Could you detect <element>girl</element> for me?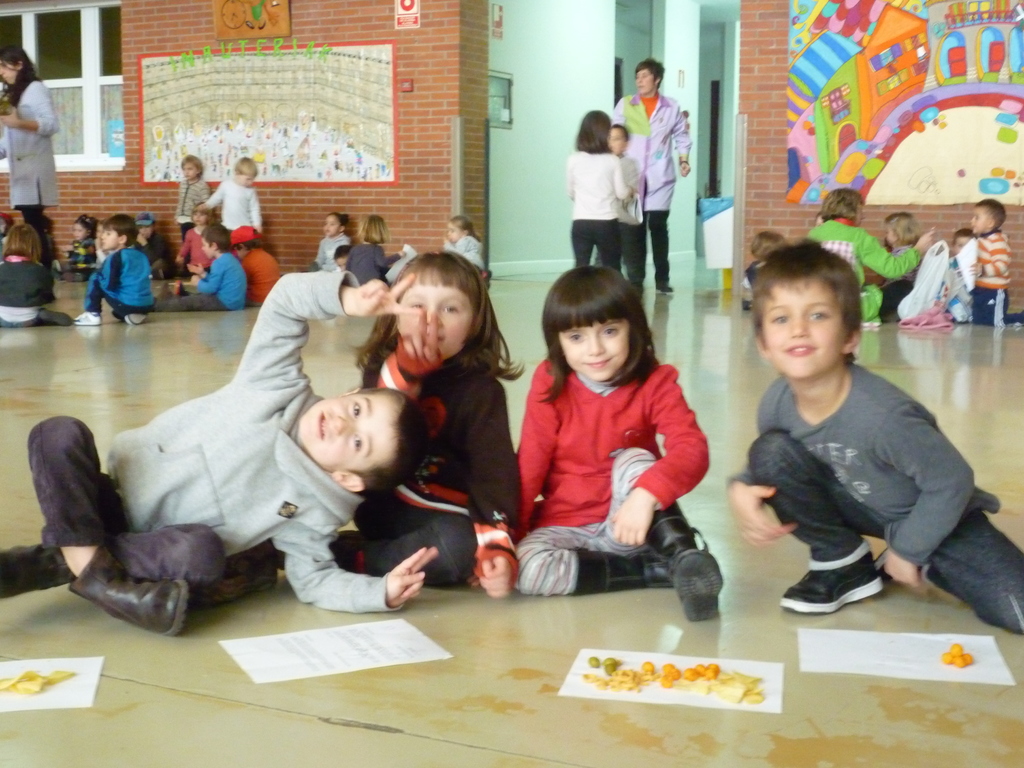
Detection result: bbox(174, 148, 219, 257).
